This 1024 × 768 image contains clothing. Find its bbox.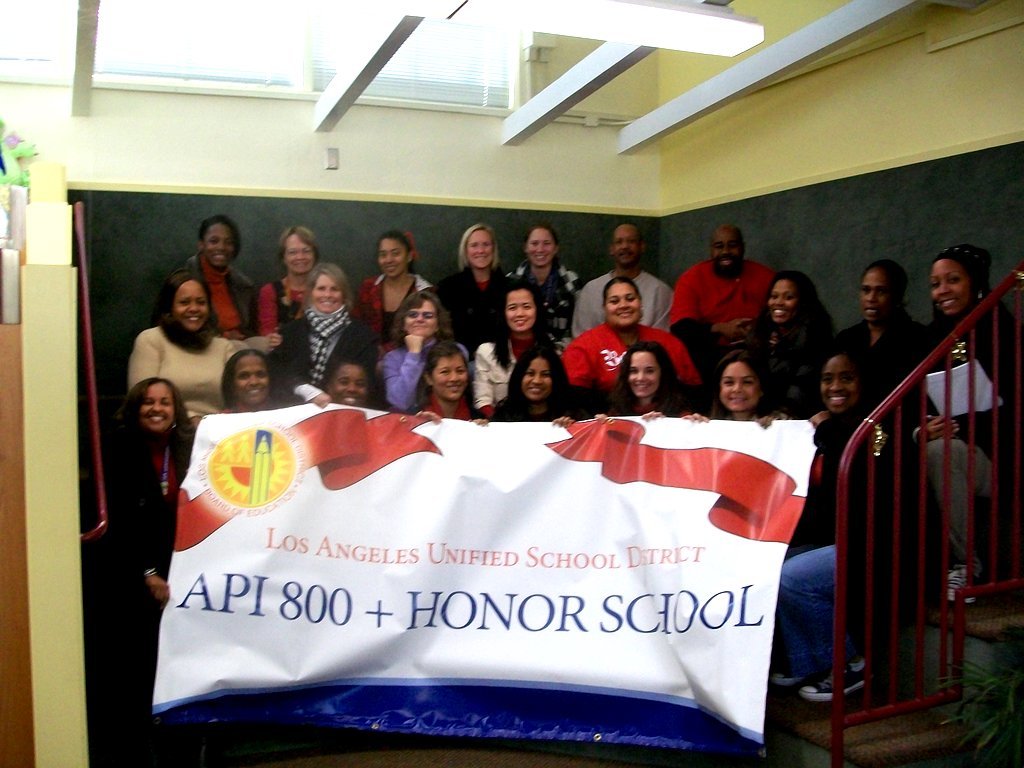
805, 400, 930, 549.
